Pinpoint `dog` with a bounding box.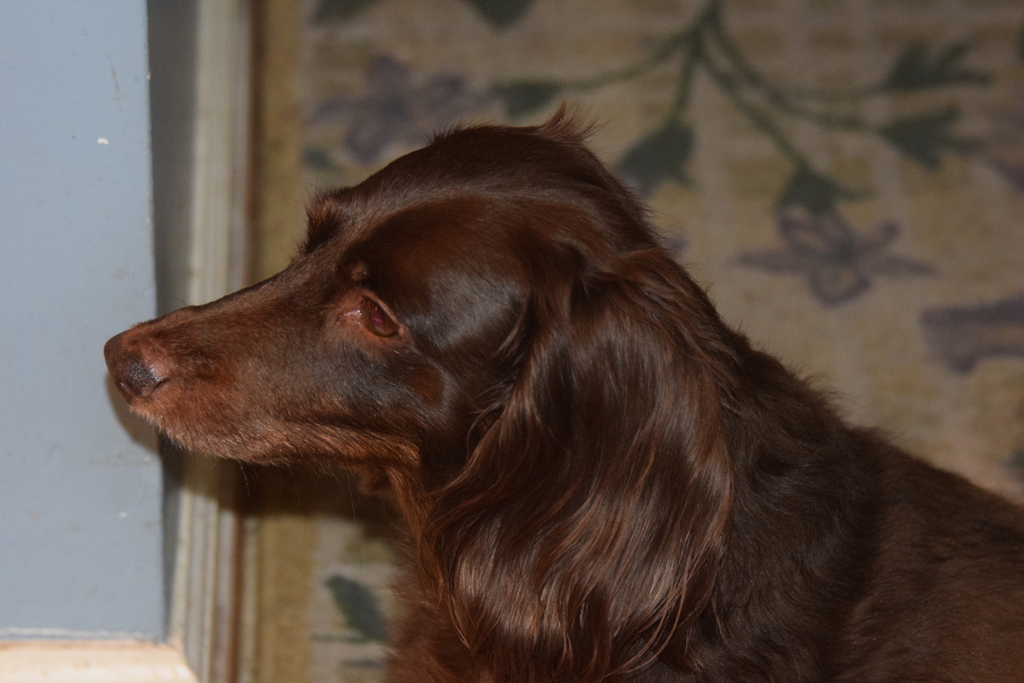
[103,99,1023,682].
